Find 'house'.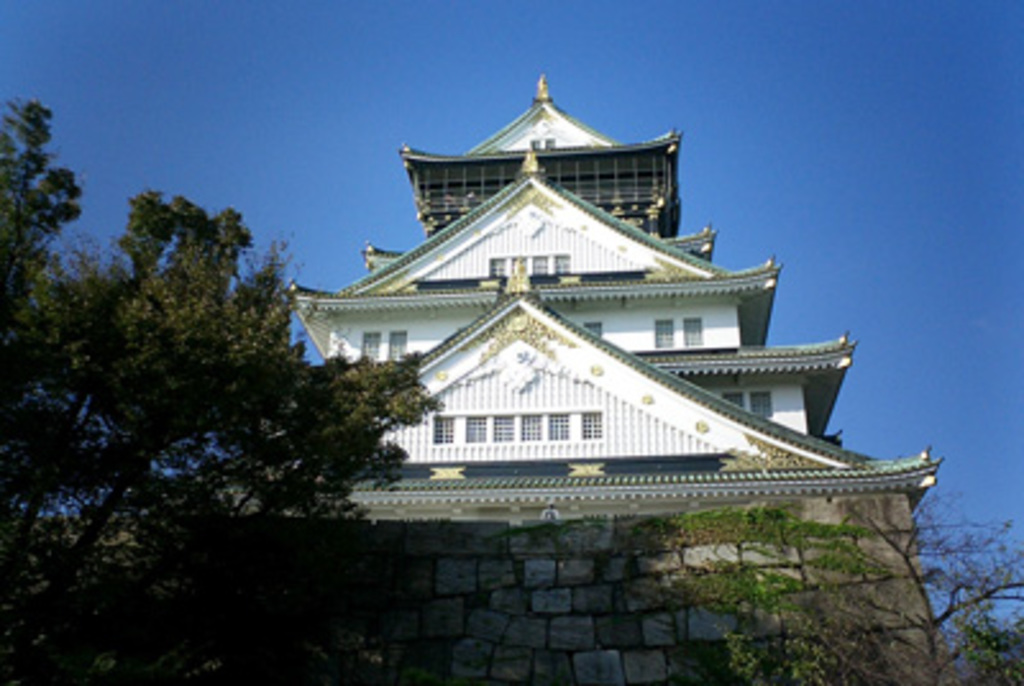
(left=287, top=90, right=858, bottom=527).
